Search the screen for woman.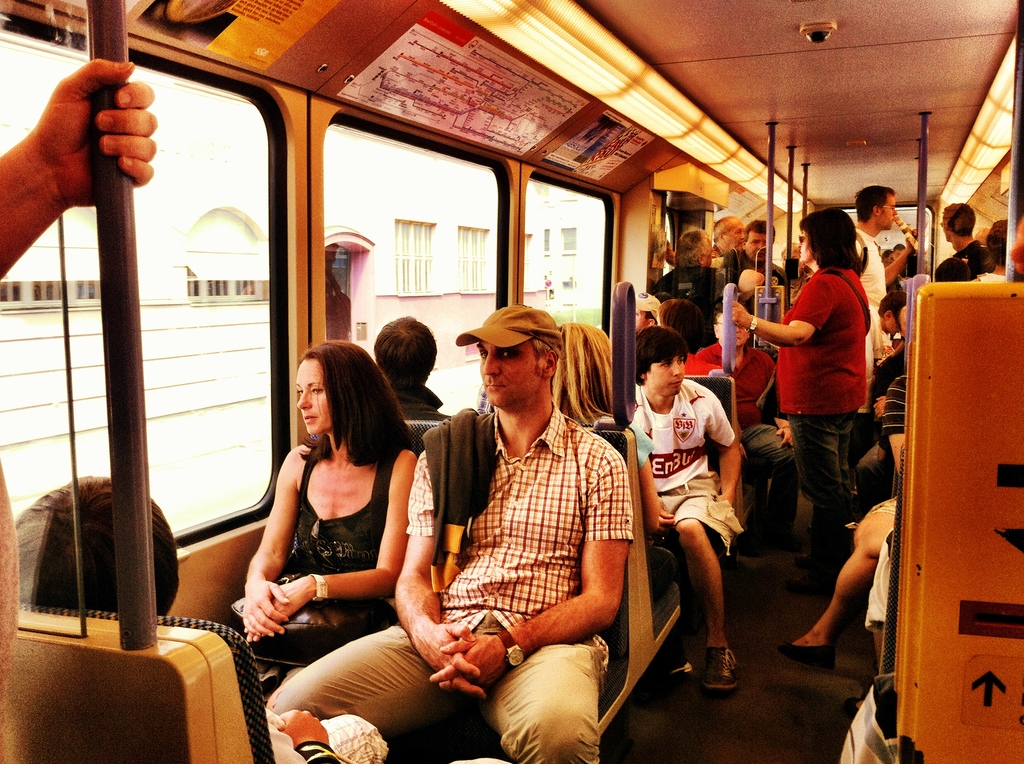
Found at x1=239 y1=322 x2=424 y2=728.
